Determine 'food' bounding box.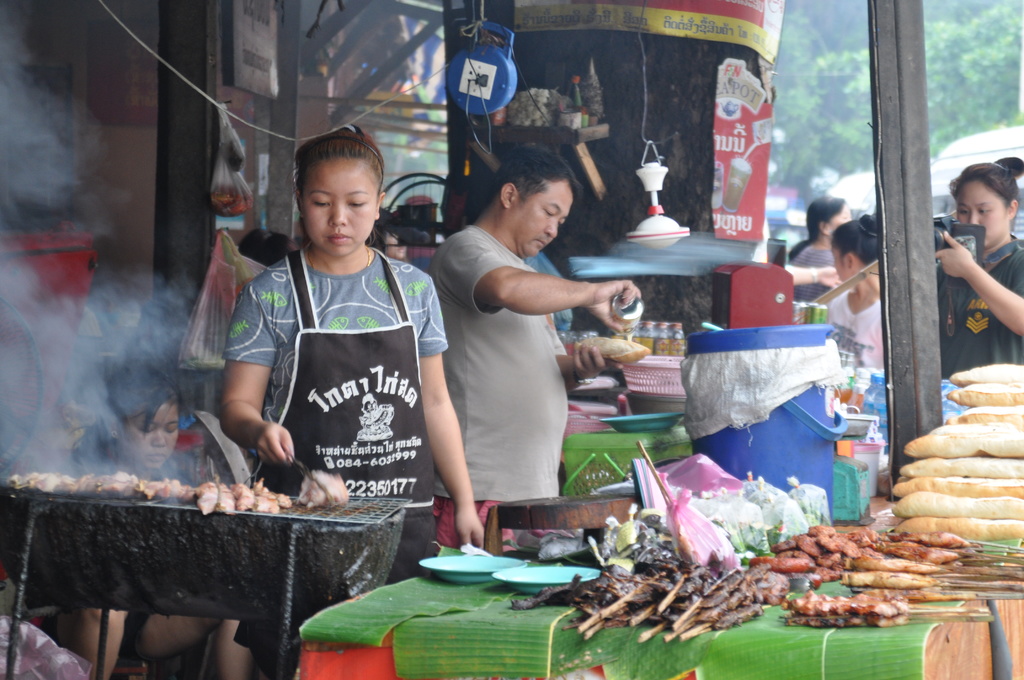
Determined: pyautogui.locateOnScreen(295, 468, 351, 512).
